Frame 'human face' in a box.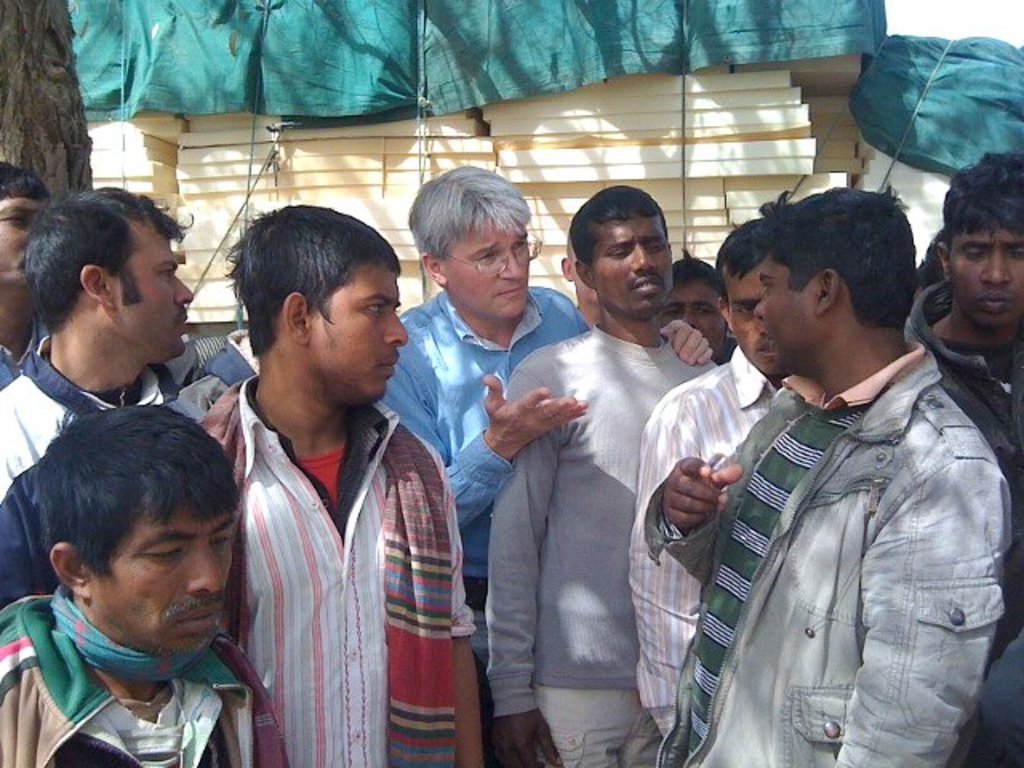
[x1=666, y1=278, x2=728, y2=354].
